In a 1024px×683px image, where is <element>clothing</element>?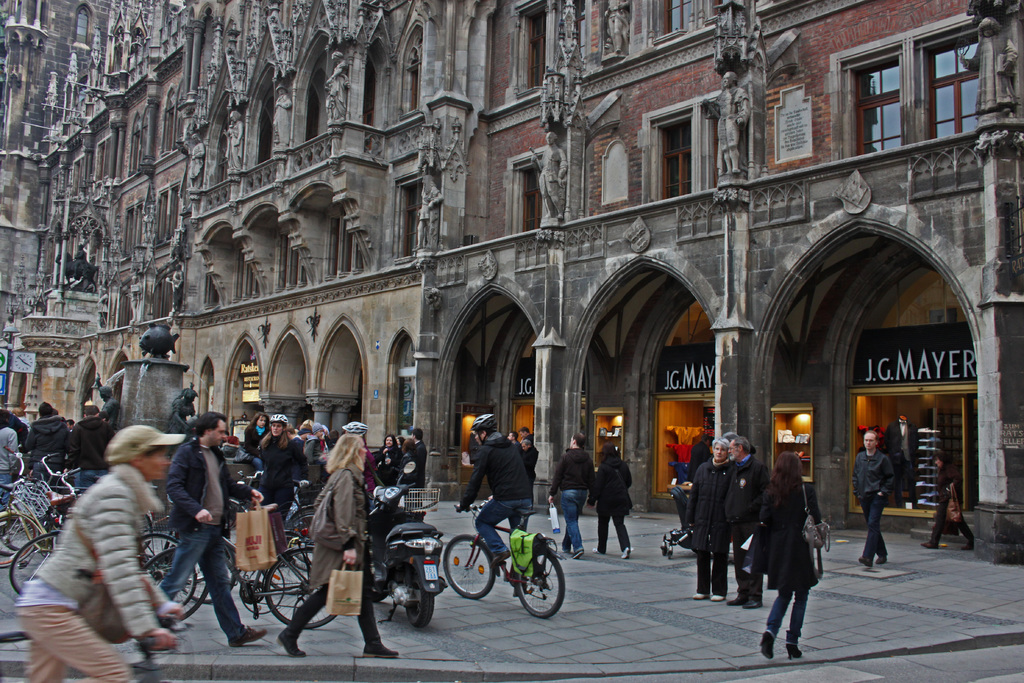
(862, 456, 897, 564).
